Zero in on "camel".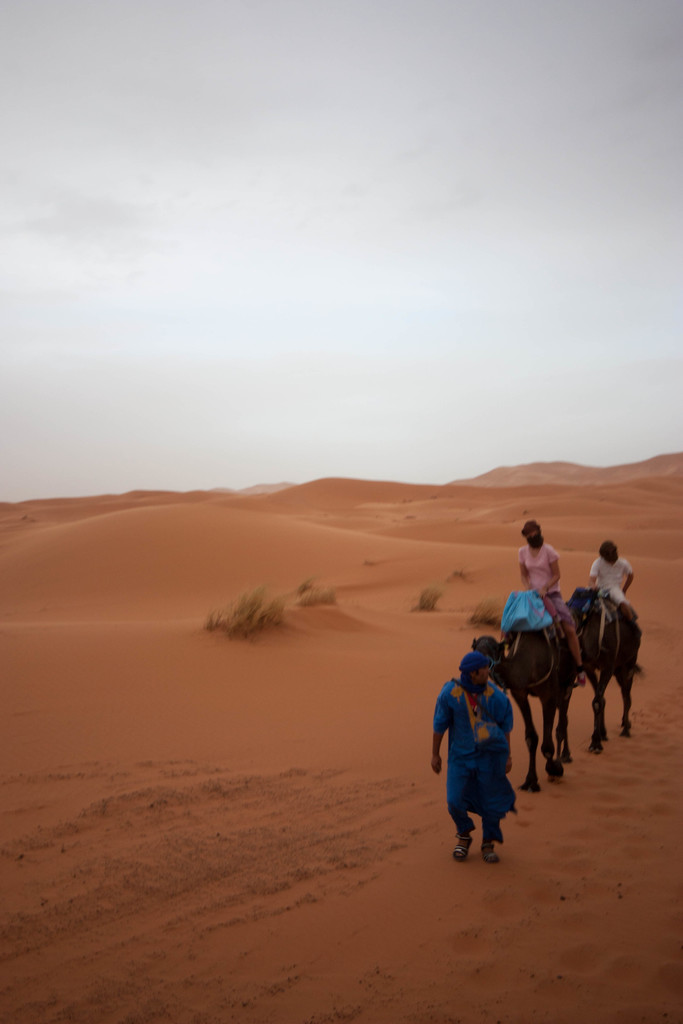
Zeroed in: bbox=[463, 627, 575, 788].
